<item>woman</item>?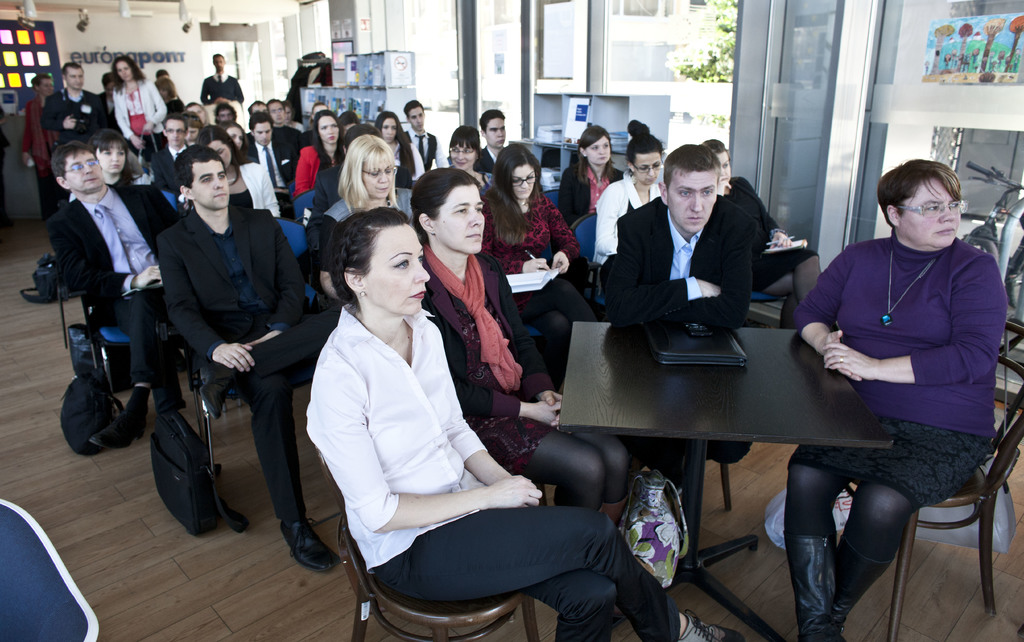
(296,112,347,204)
